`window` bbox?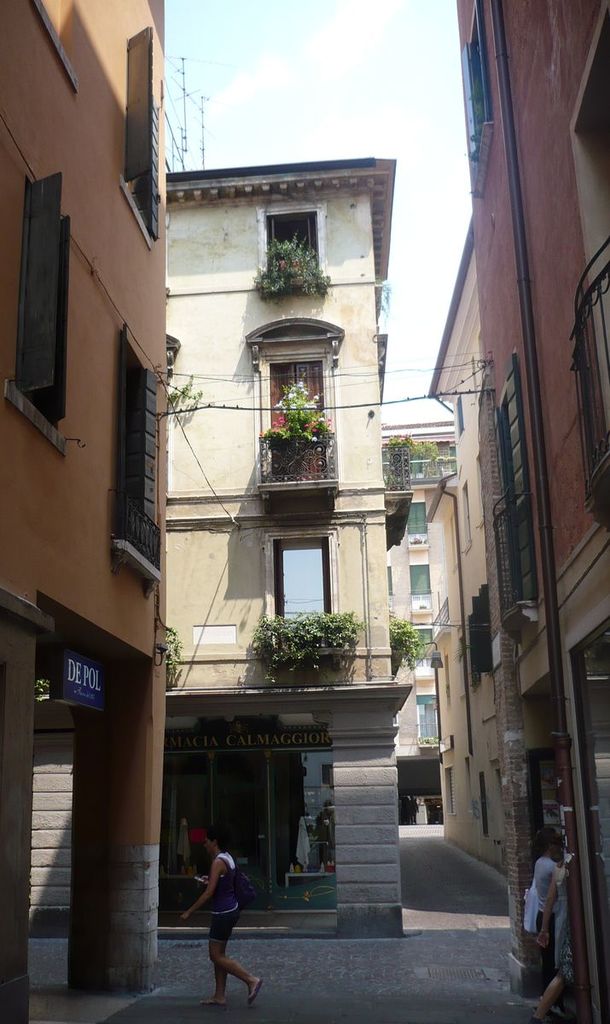
<region>6, 166, 72, 452</region>
